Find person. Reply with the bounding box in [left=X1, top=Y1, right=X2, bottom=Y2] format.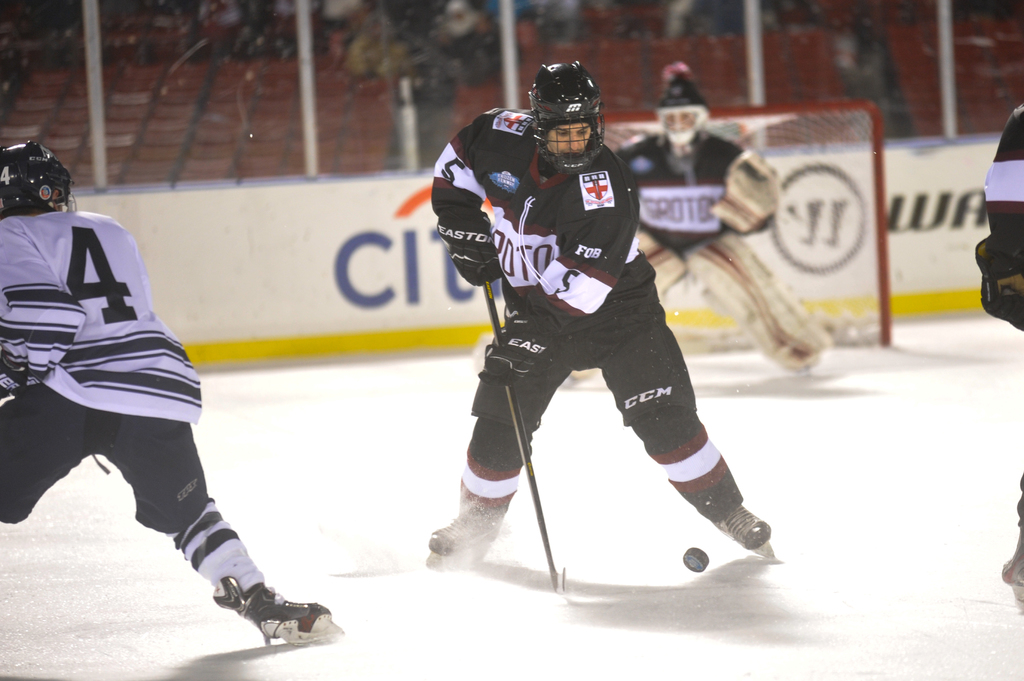
[left=422, top=72, right=775, bottom=633].
